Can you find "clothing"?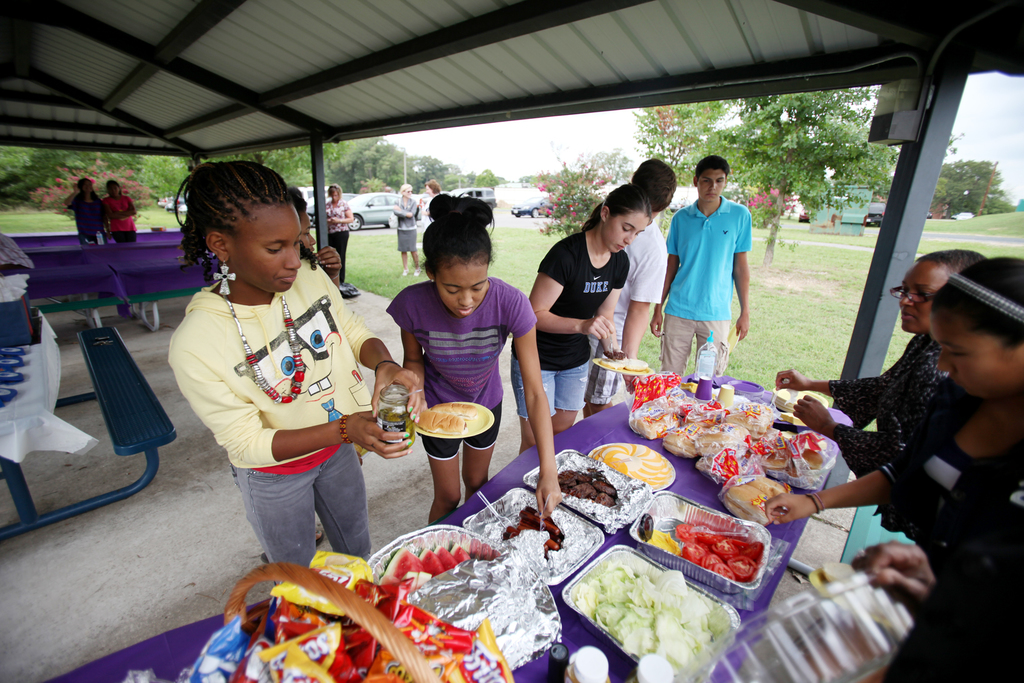
Yes, bounding box: (x1=323, y1=201, x2=353, y2=283).
